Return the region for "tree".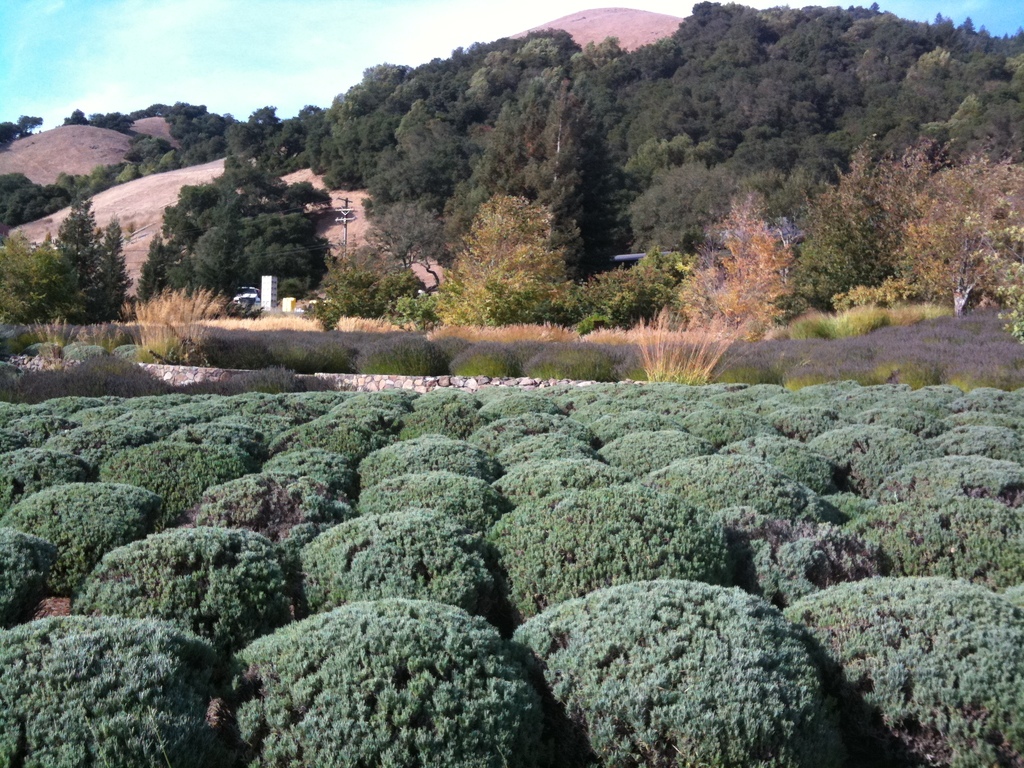
<bbox>228, 581, 533, 767</bbox>.
